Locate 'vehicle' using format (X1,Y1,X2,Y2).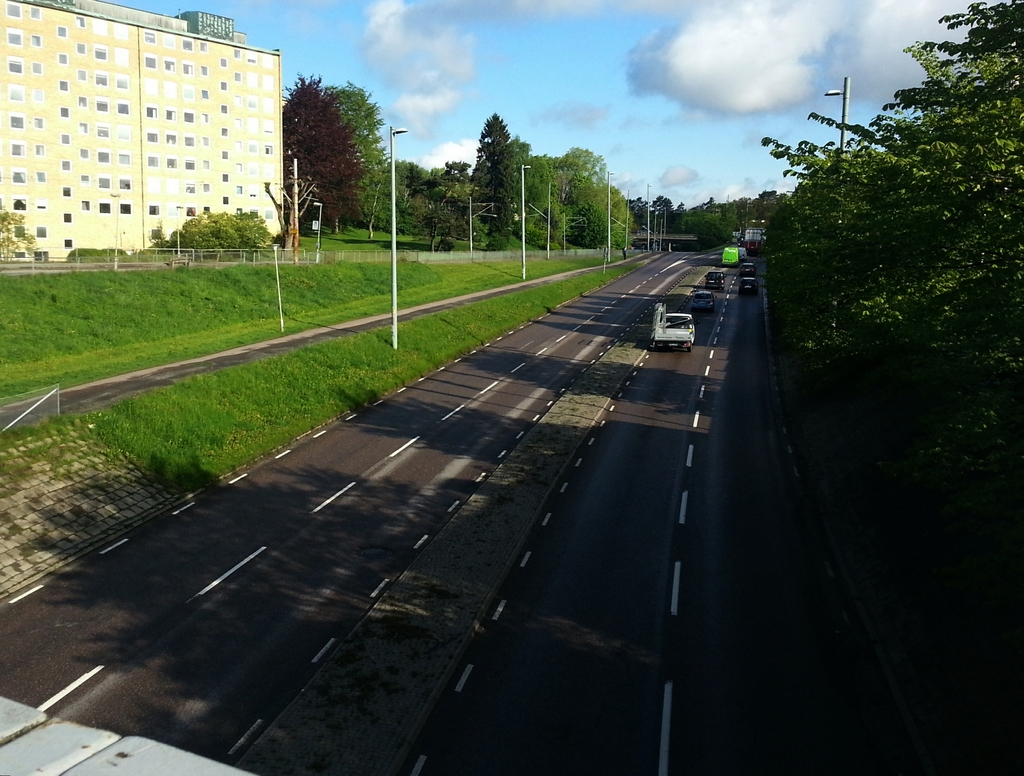
(739,257,756,276).
